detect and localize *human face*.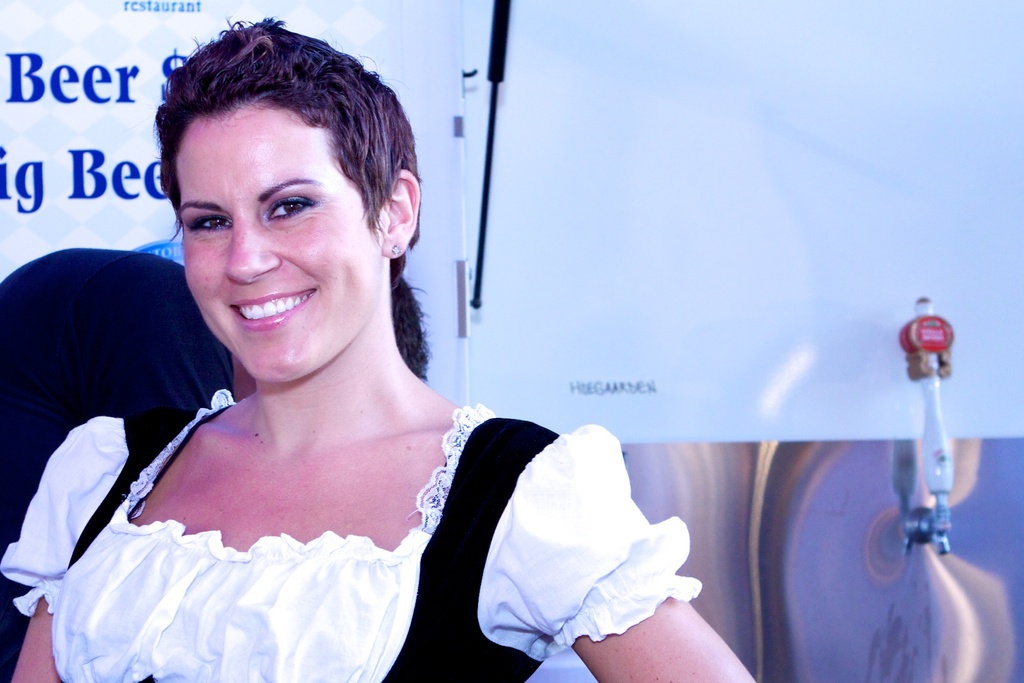
Localized at BBox(181, 102, 381, 383).
